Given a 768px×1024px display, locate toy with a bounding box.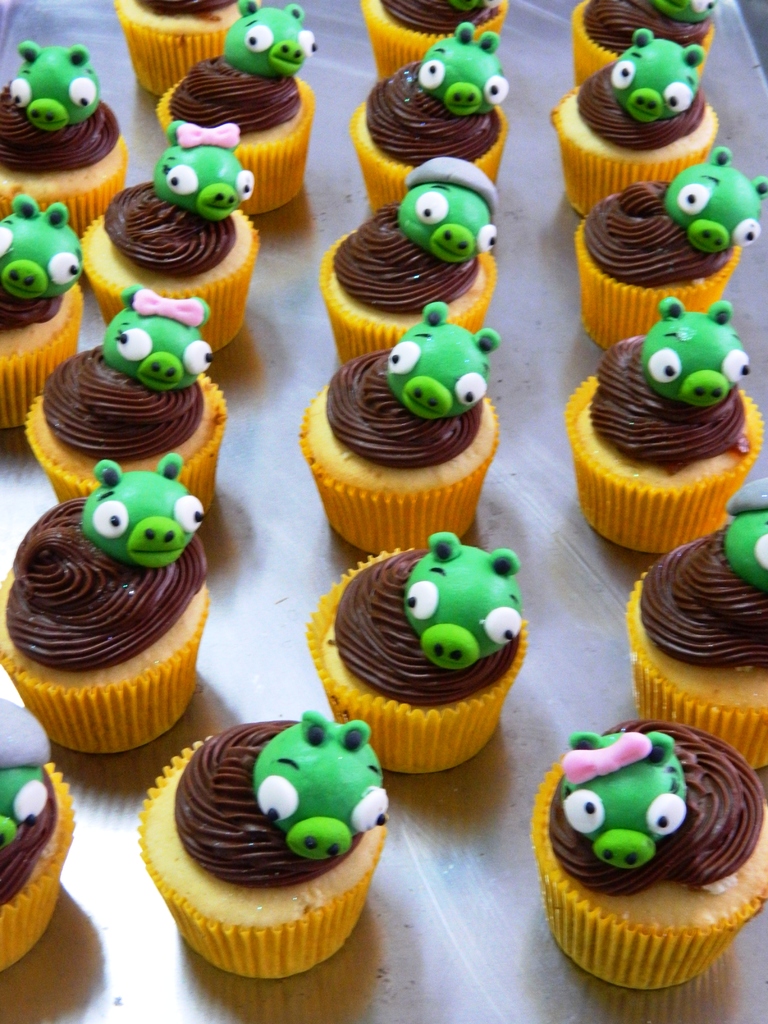
Located: (x1=417, y1=18, x2=513, y2=120).
